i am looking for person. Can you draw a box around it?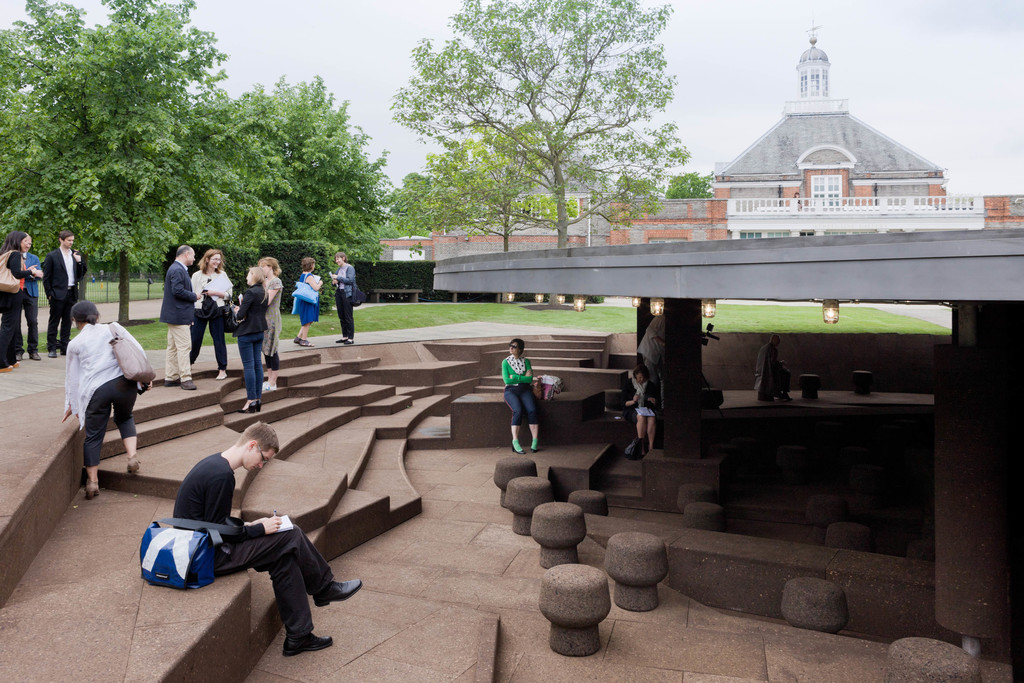
Sure, the bounding box is 323 251 358 342.
